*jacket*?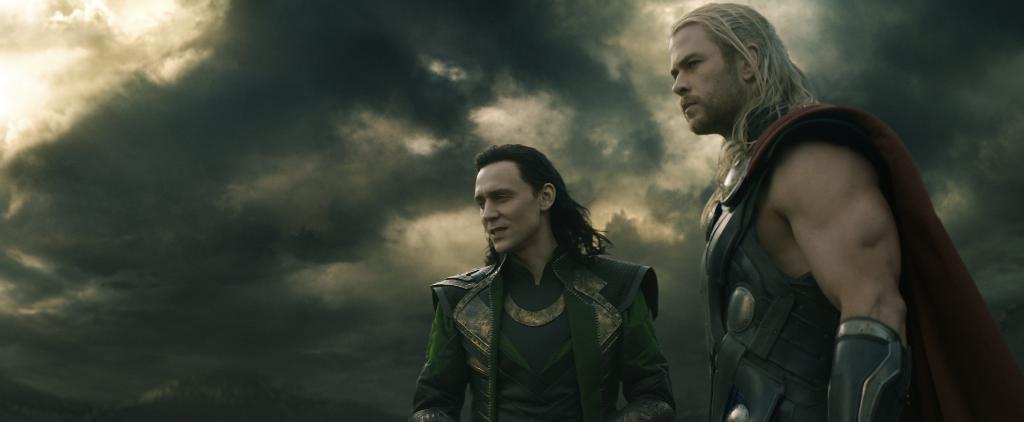
region(431, 254, 659, 421)
